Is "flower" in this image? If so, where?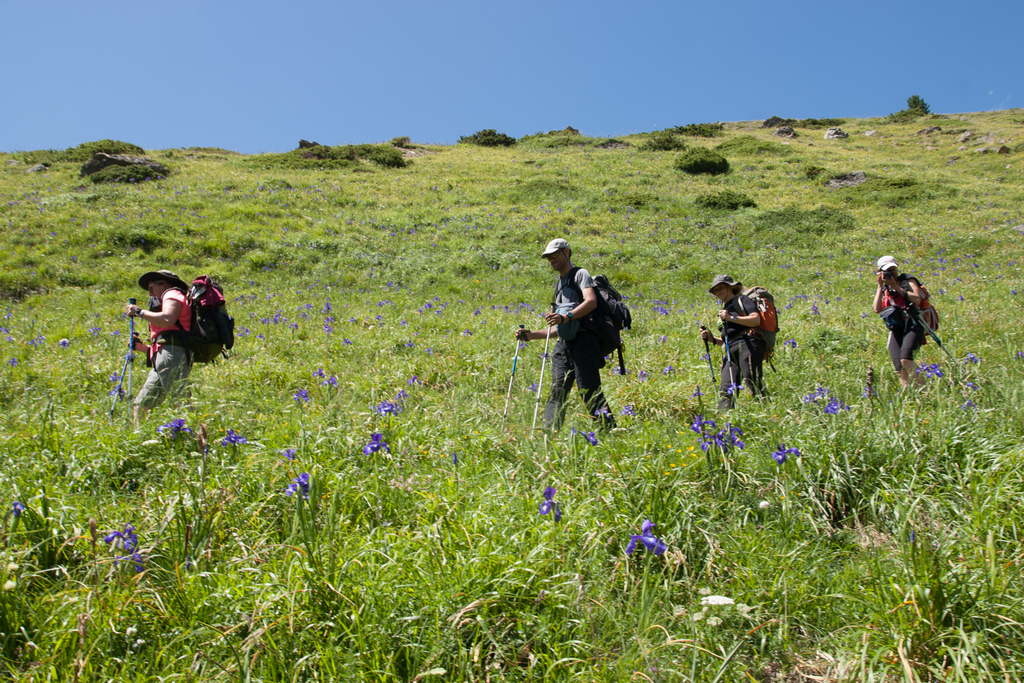
Yes, at {"left": 156, "top": 415, "right": 186, "bottom": 437}.
